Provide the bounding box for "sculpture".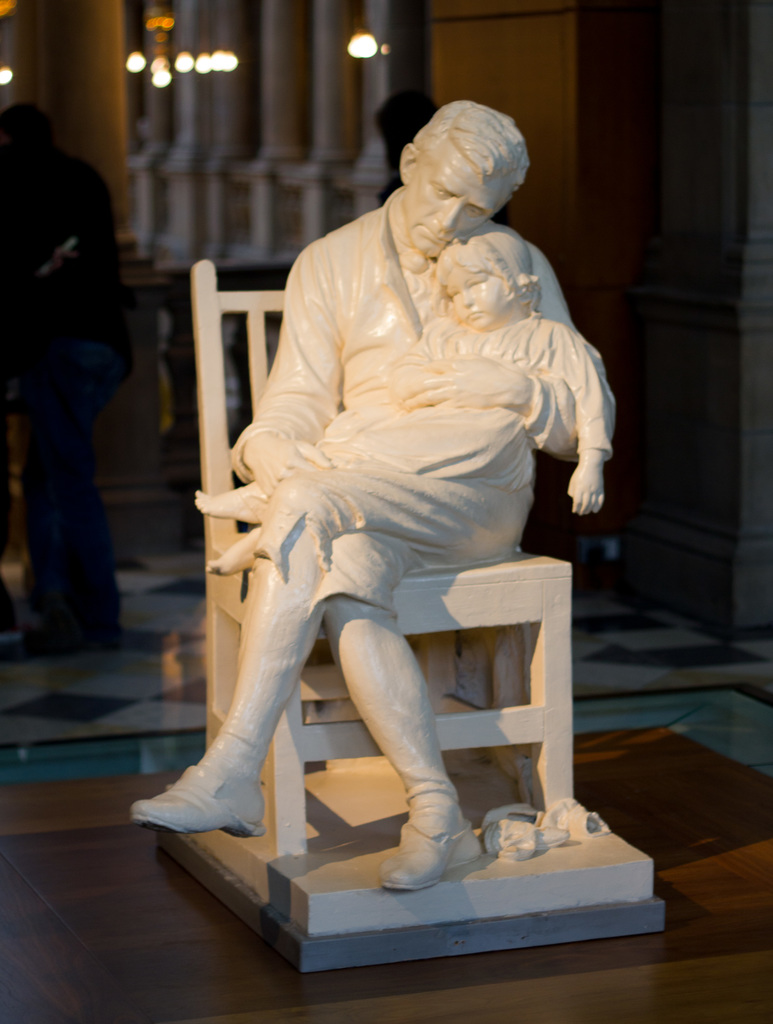
region(142, 59, 649, 940).
